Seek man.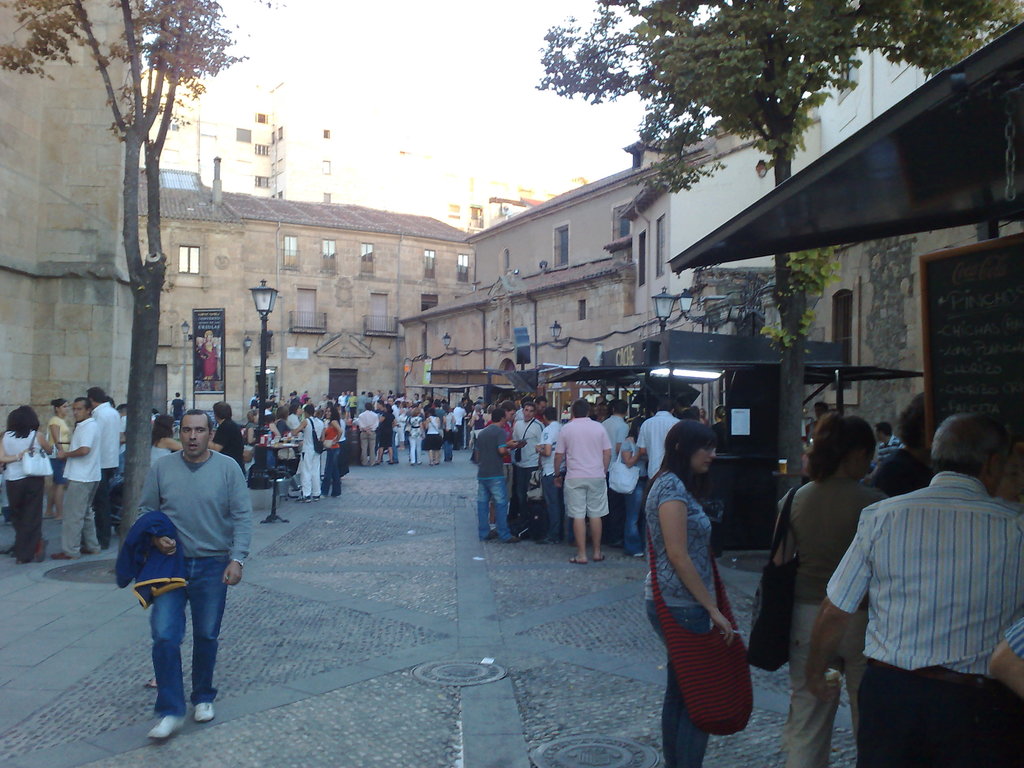
region(545, 397, 609, 563).
